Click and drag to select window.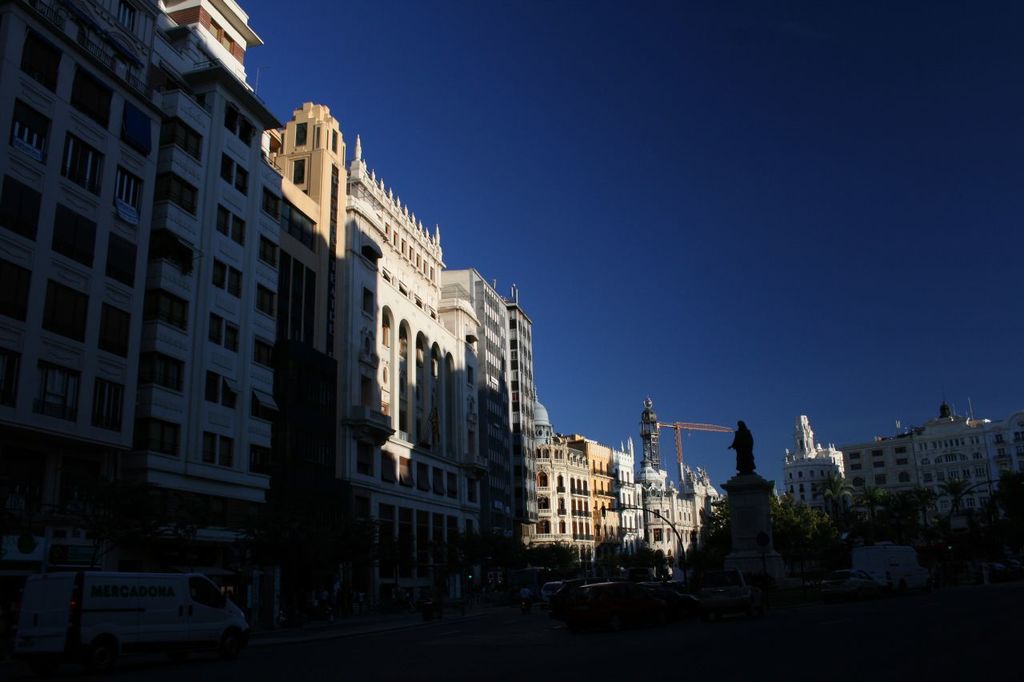
Selection: select_region(247, 444, 271, 477).
